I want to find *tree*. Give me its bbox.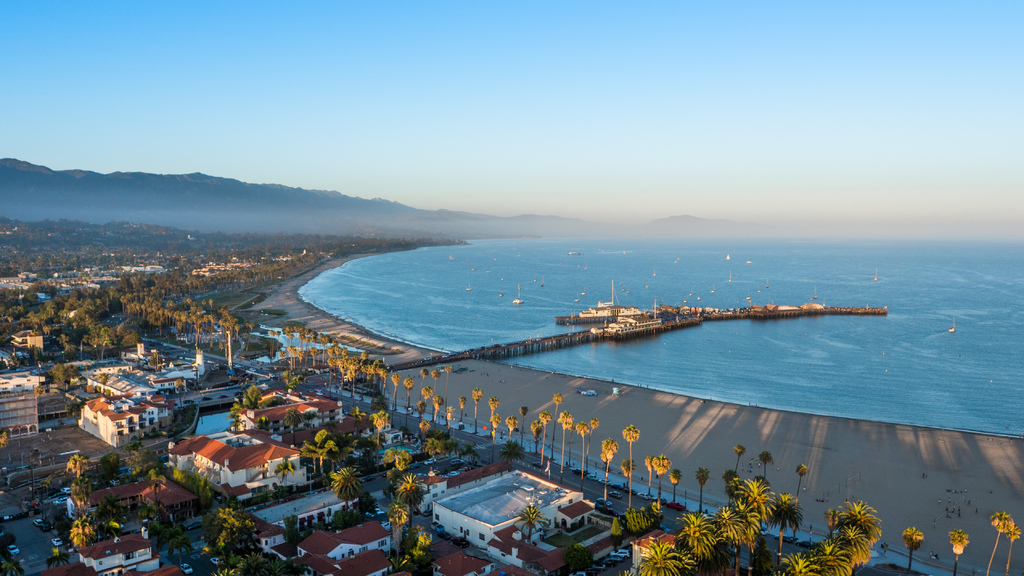
282:406:303:446.
